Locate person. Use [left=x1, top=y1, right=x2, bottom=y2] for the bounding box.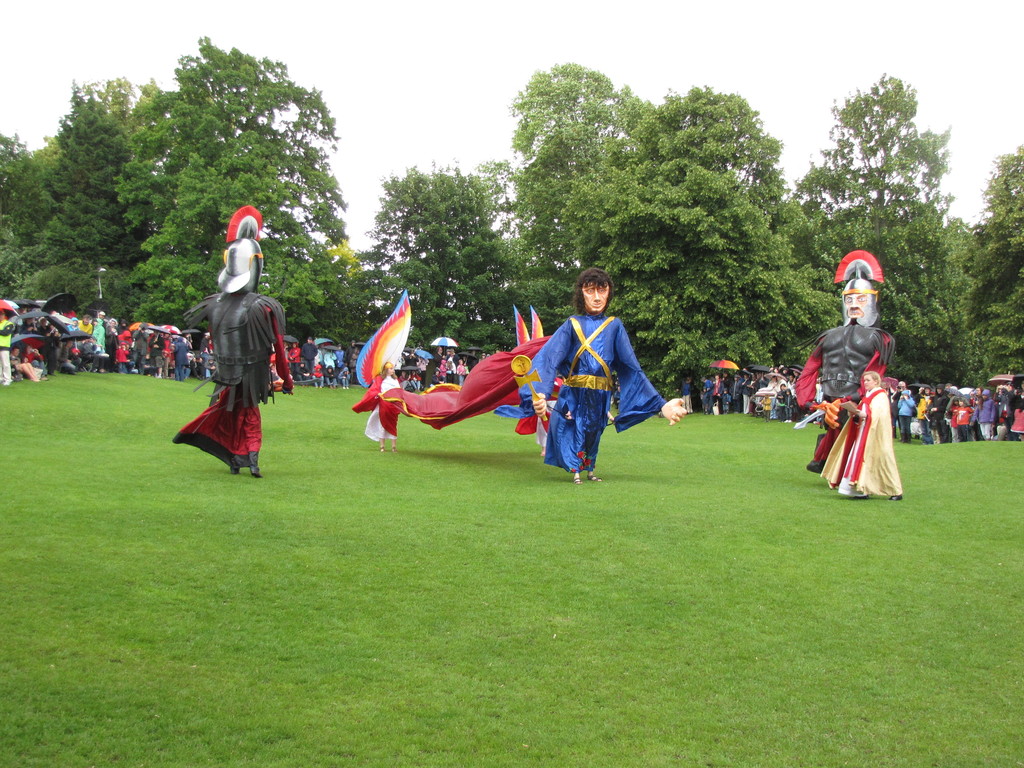
[left=955, top=392, right=975, bottom=438].
